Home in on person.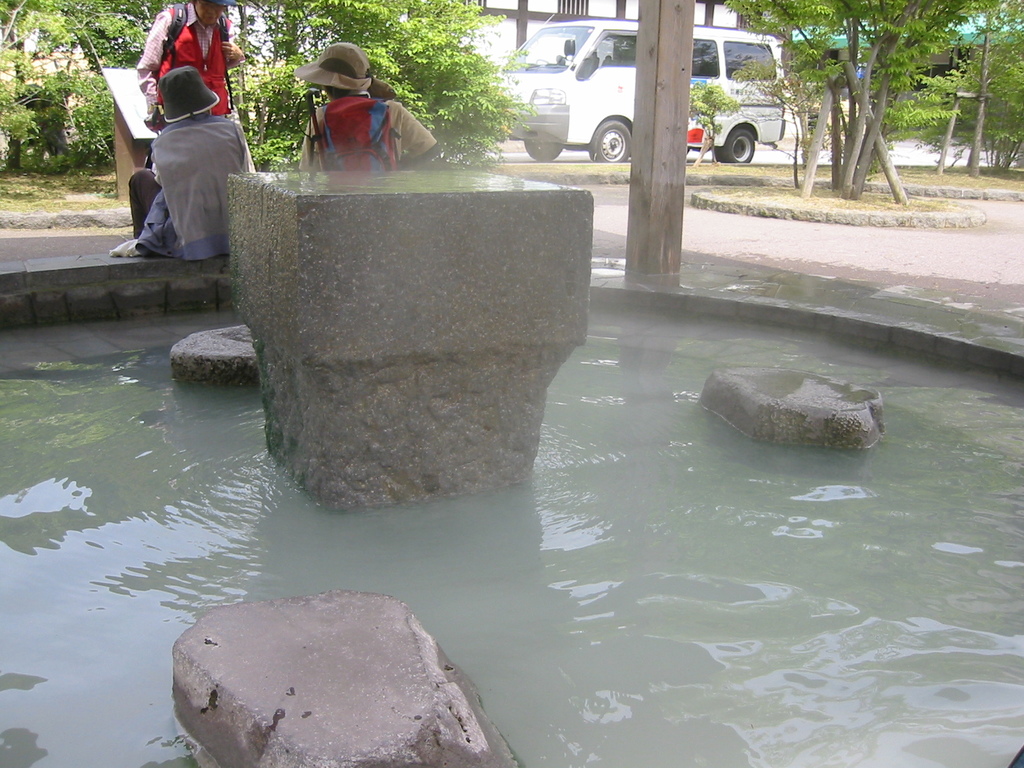
Homed in at 132, 0, 247, 132.
